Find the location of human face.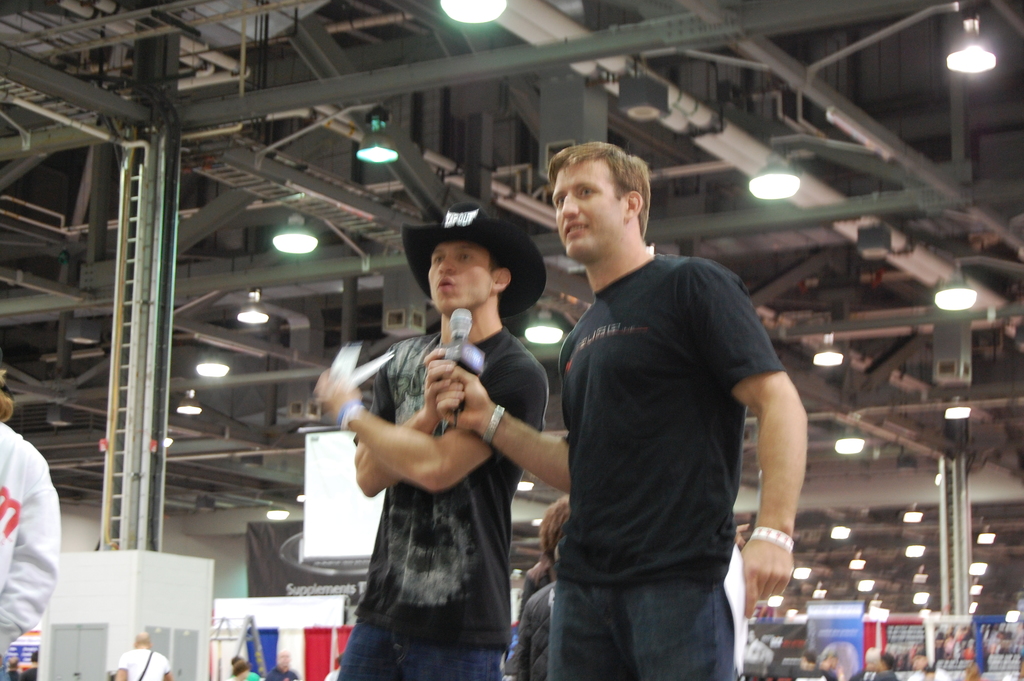
Location: box(549, 157, 624, 259).
